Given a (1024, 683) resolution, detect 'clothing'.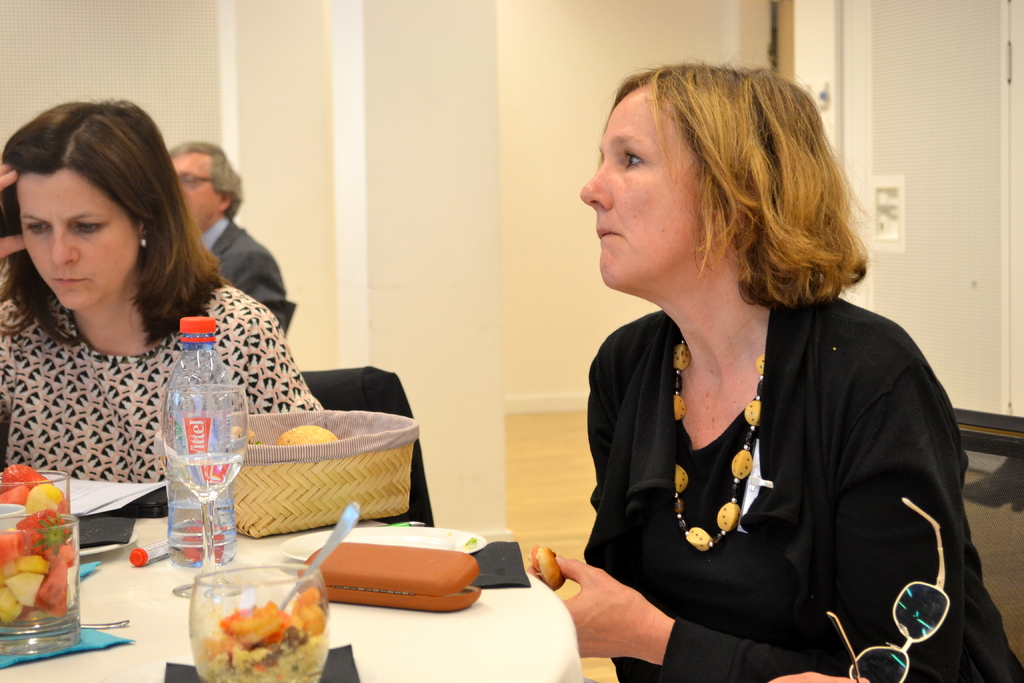
<bbox>564, 266, 970, 665</bbox>.
